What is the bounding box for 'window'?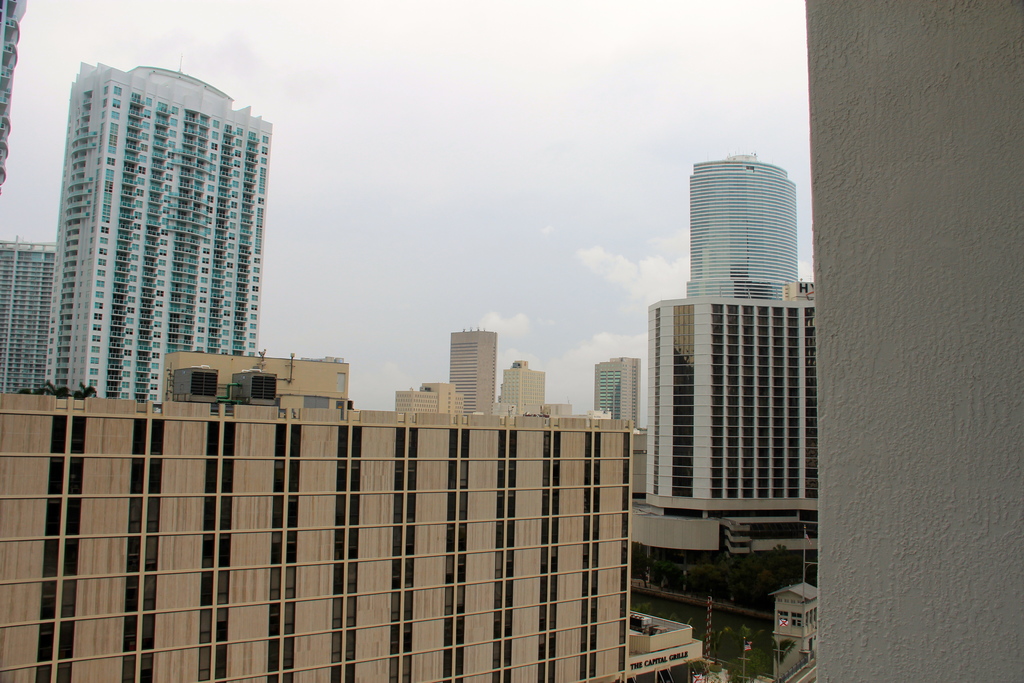
[x1=249, y1=311, x2=257, y2=322].
